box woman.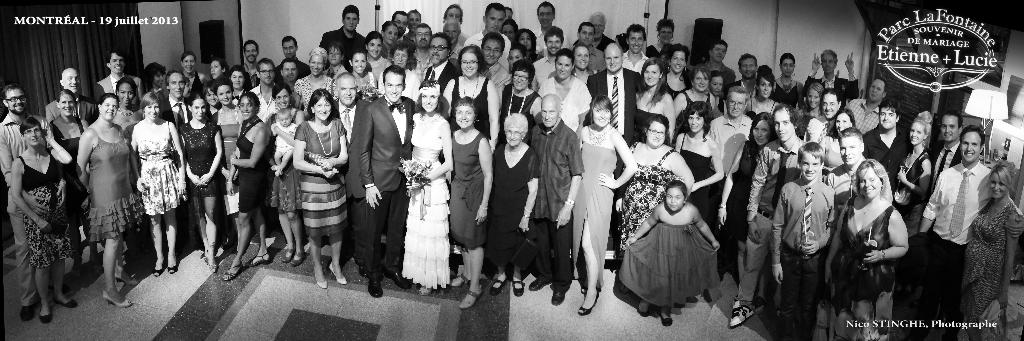
<region>291, 45, 333, 110</region>.
